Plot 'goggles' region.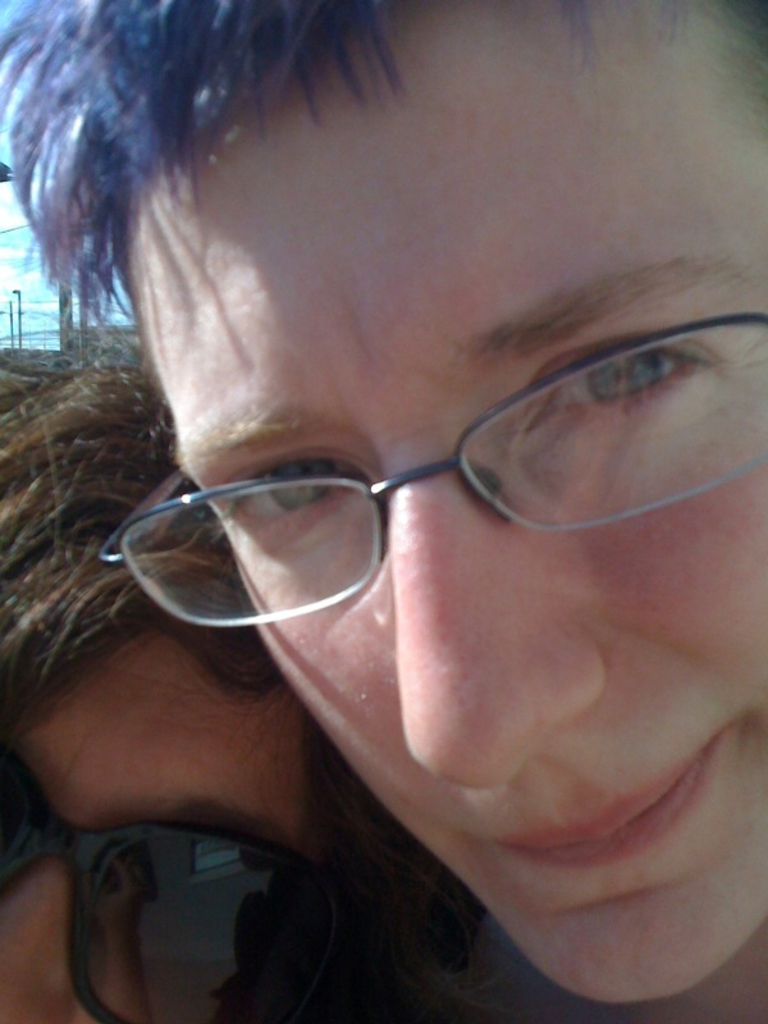
Plotted at {"x1": 5, "y1": 748, "x2": 472, "y2": 1023}.
